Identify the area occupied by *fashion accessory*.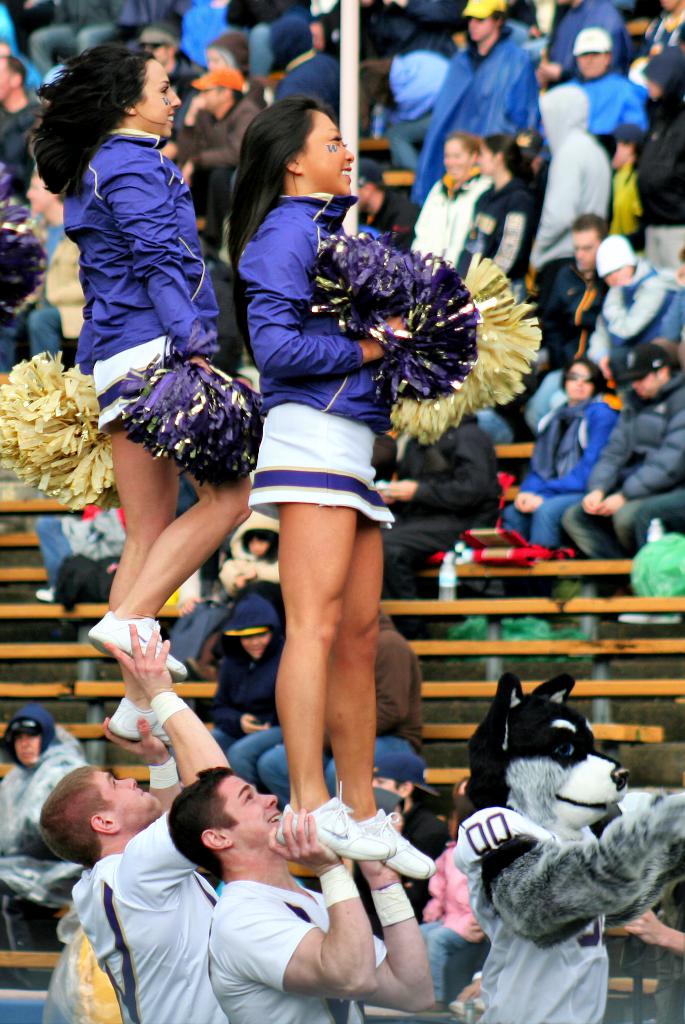
Area: [135,22,179,41].
